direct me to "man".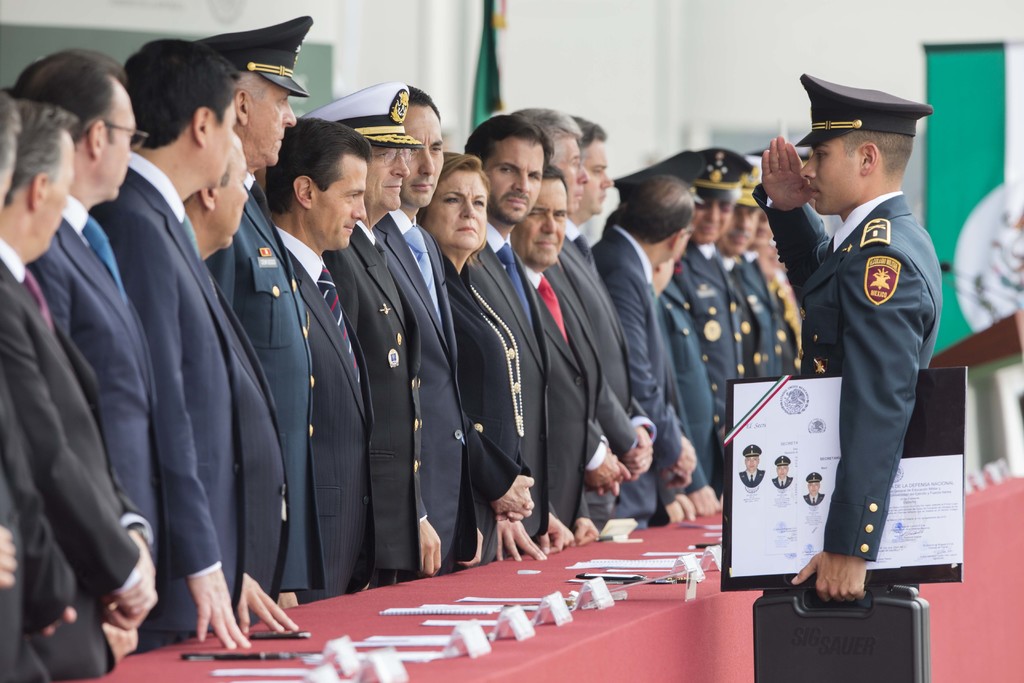
Direction: (x1=715, y1=158, x2=778, y2=378).
